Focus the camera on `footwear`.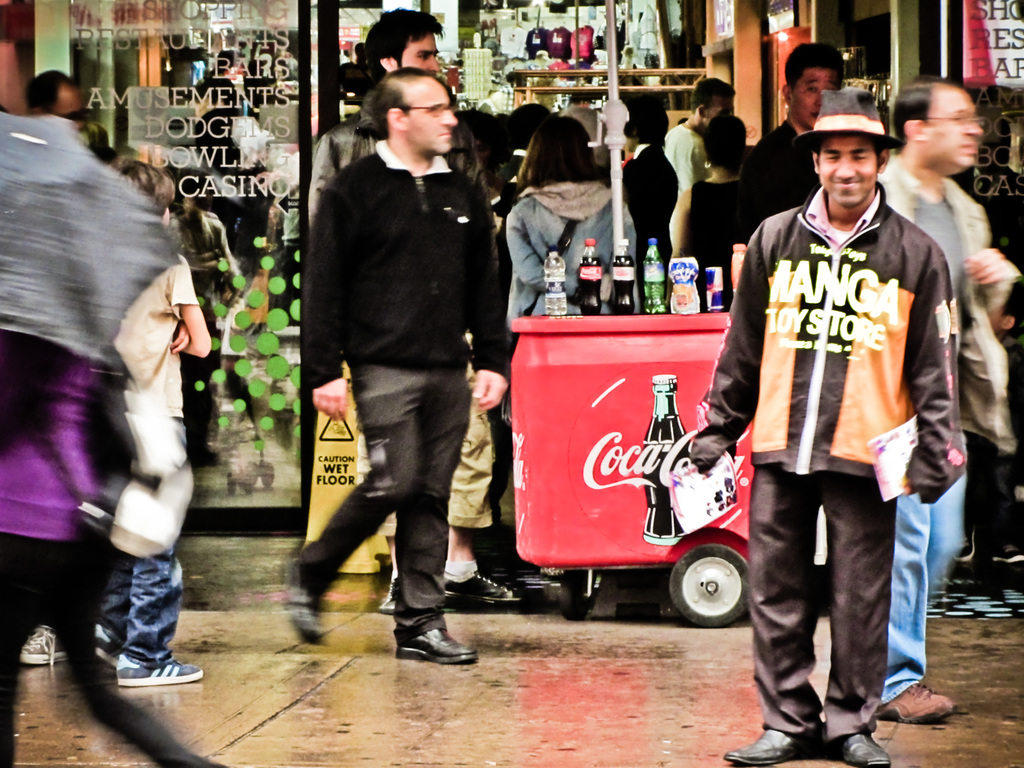
Focus region: box=[822, 735, 894, 767].
